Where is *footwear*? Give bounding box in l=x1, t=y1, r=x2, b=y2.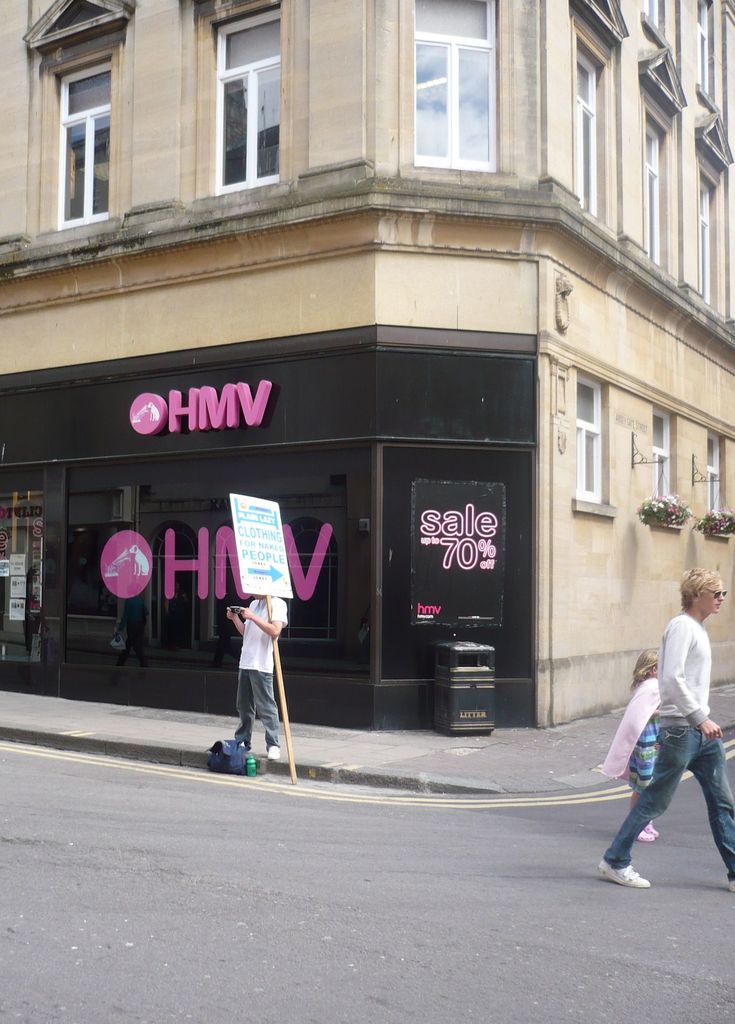
l=597, t=863, r=652, b=892.
